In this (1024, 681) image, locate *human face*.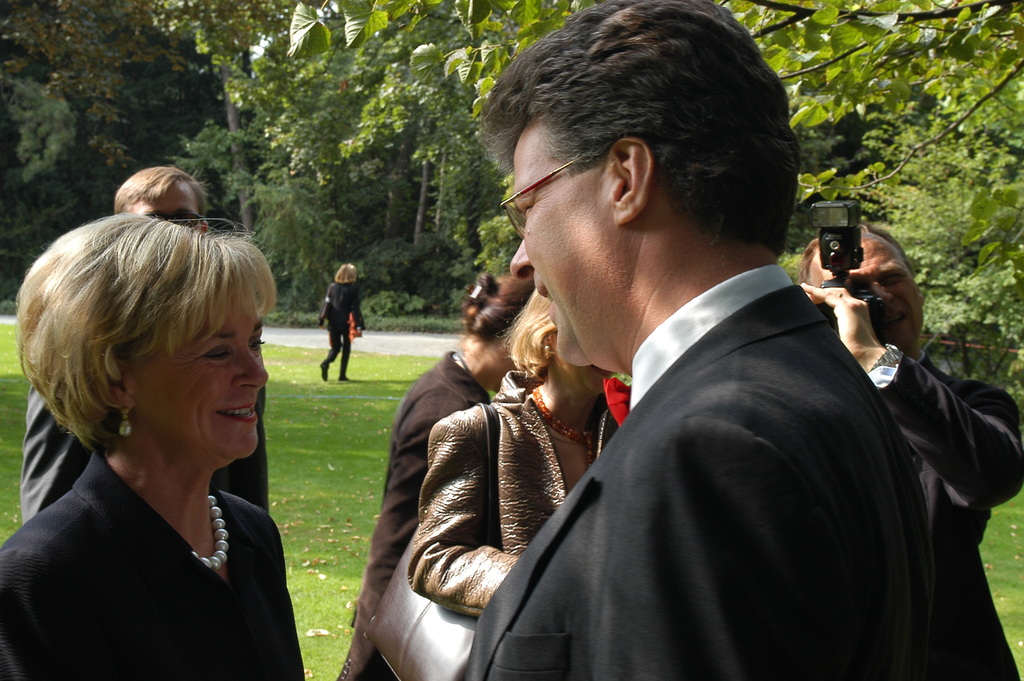
Bounding box: detection(555, 339, 616, 391).
